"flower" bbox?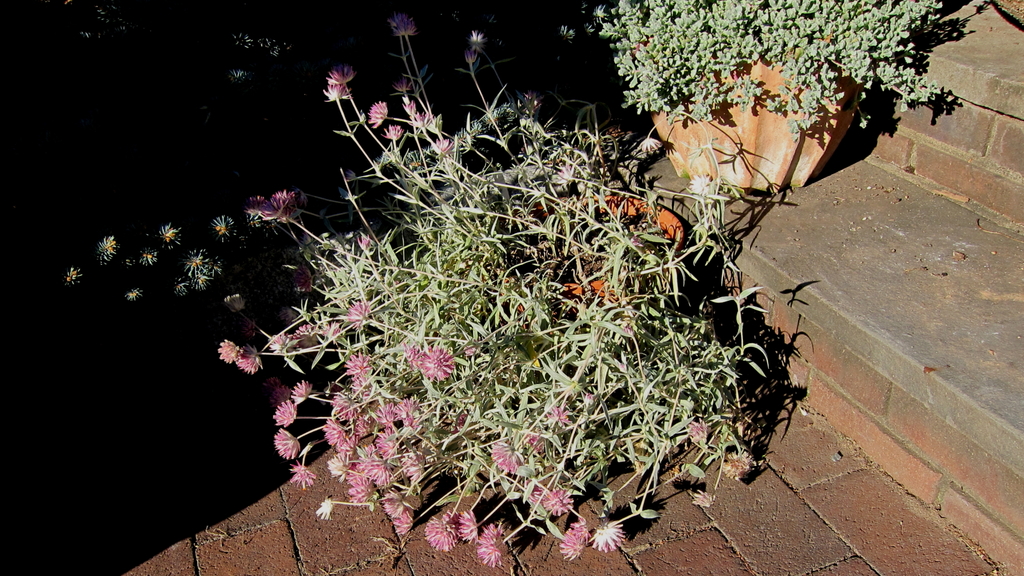
355/232/374/252
